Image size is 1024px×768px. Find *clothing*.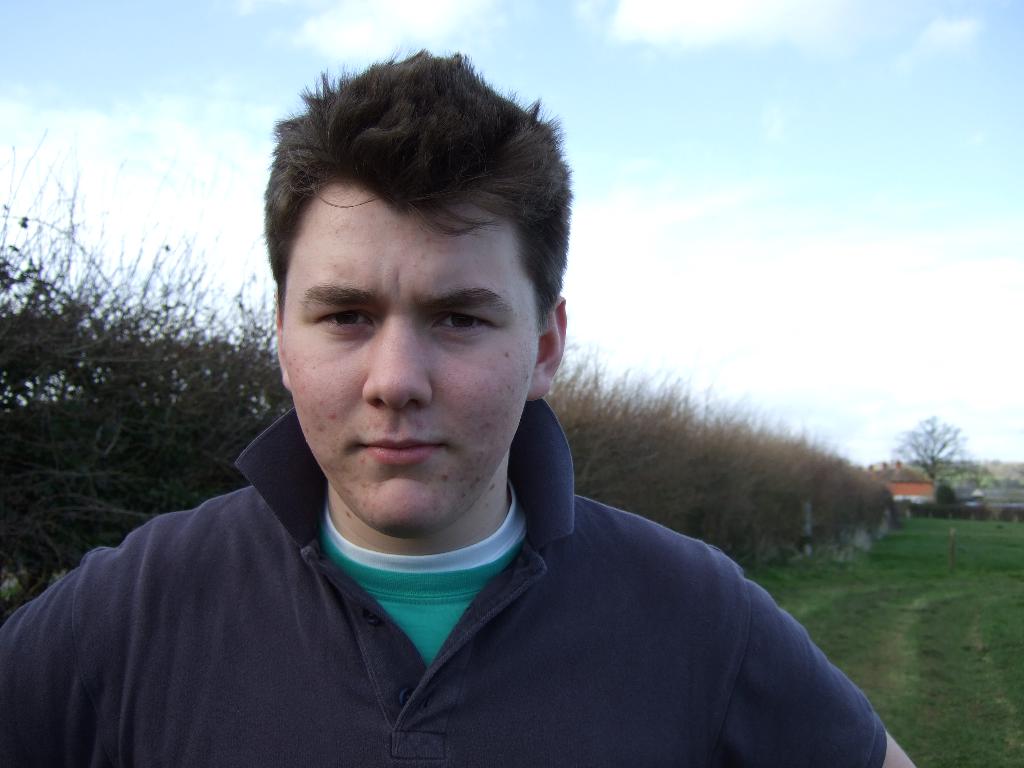
rect(0, 399, 889, 767).
